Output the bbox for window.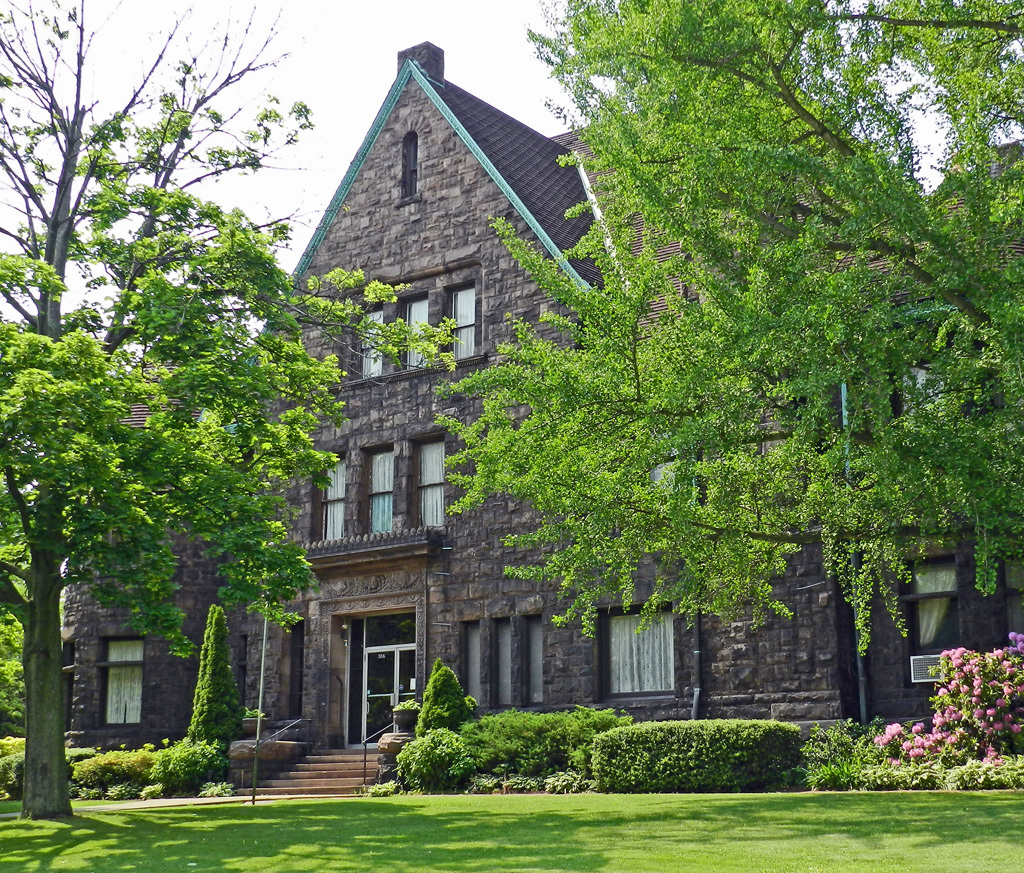
439, 262, 490, 373.
